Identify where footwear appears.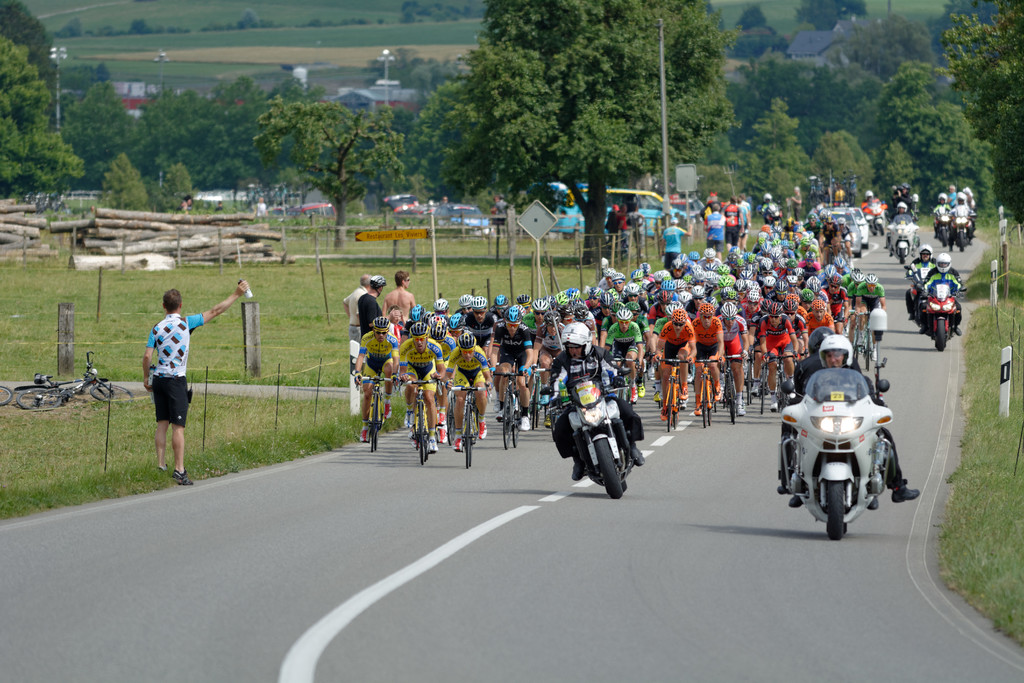
Appears at (543, 413, 550, 427).
